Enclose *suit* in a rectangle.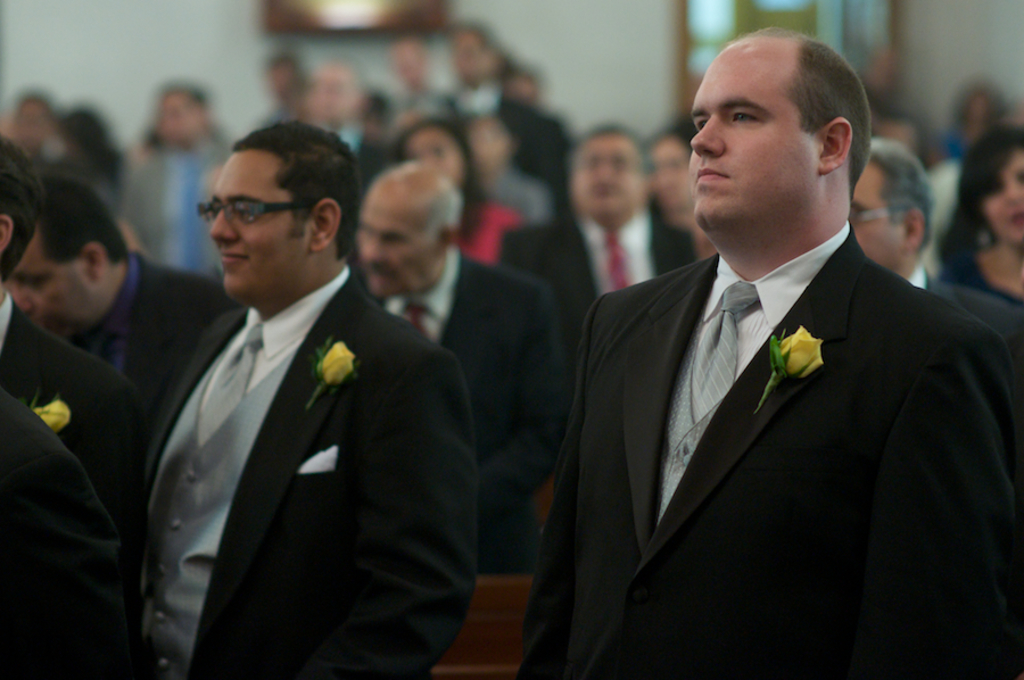
bbox=(122, 264, 486, 679).
